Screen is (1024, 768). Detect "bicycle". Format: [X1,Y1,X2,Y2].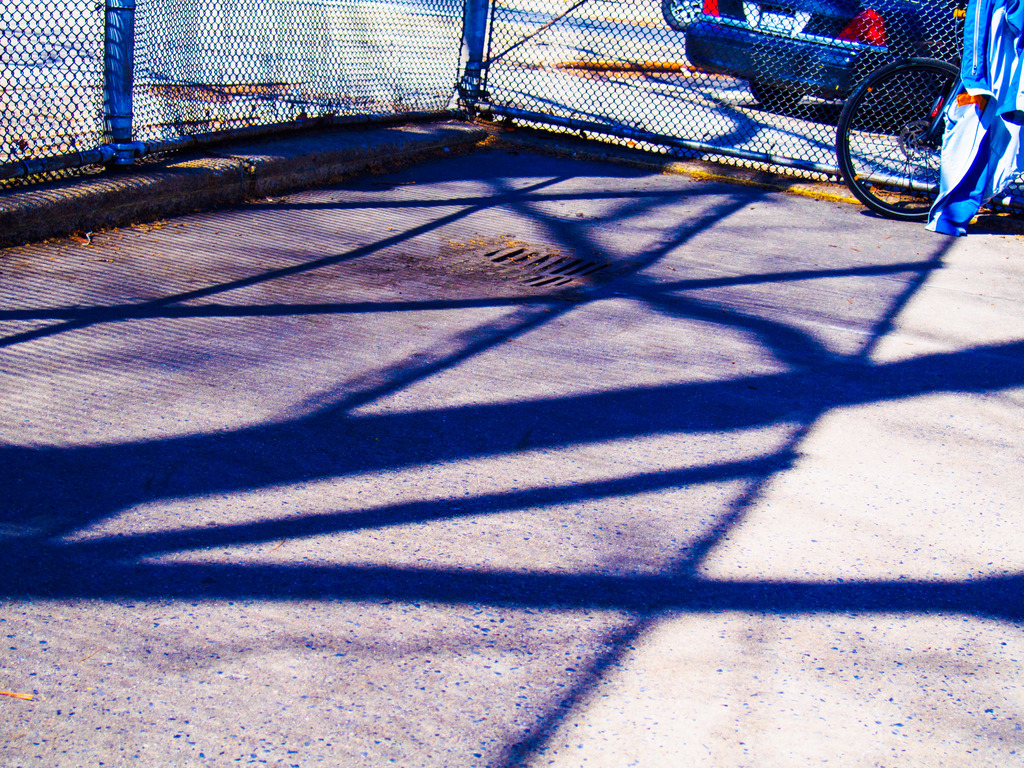
[841,4,1023,222].
